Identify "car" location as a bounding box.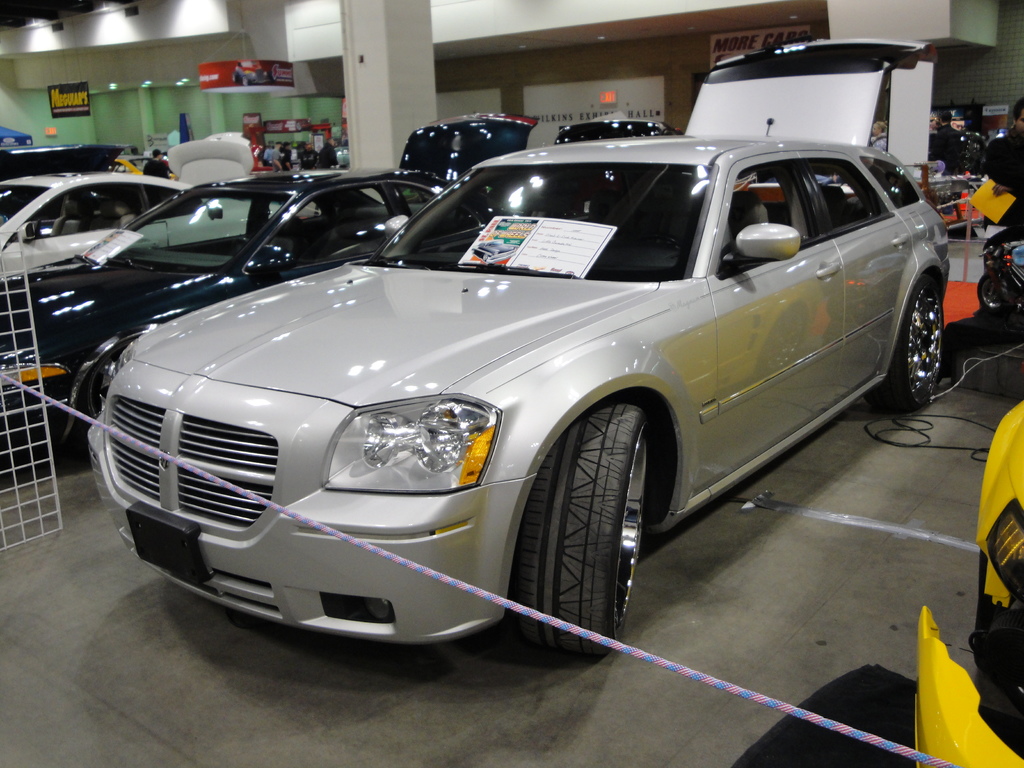
<box>556,120,682,148</box>.
